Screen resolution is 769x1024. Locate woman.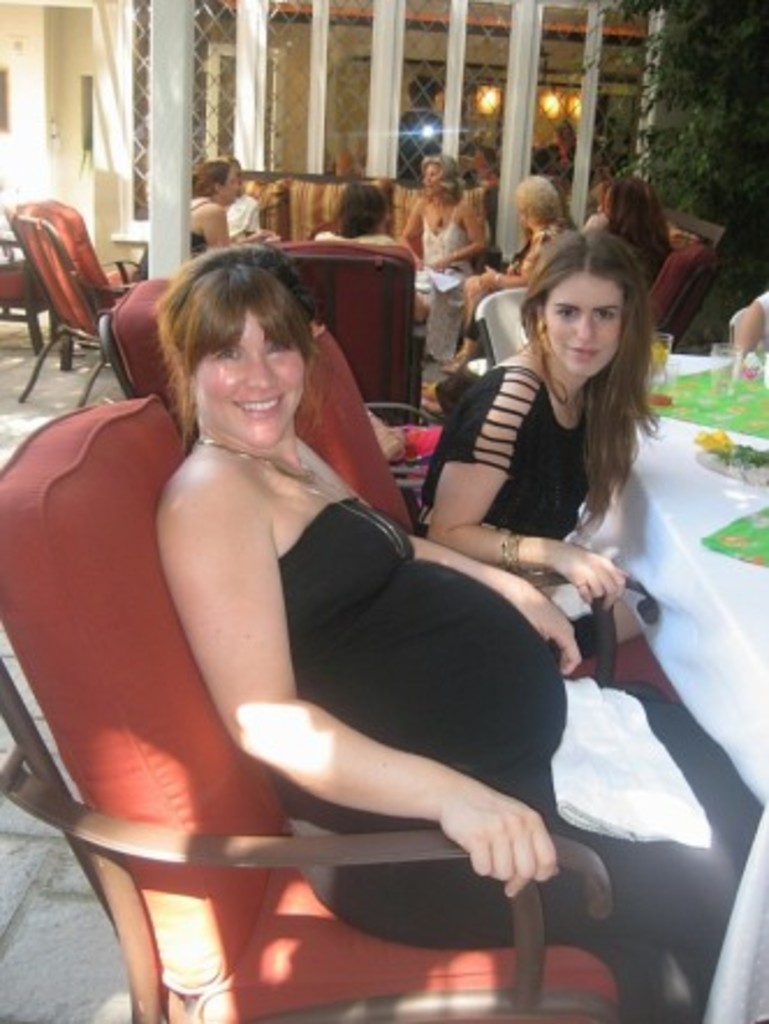
598:178:676:292.
